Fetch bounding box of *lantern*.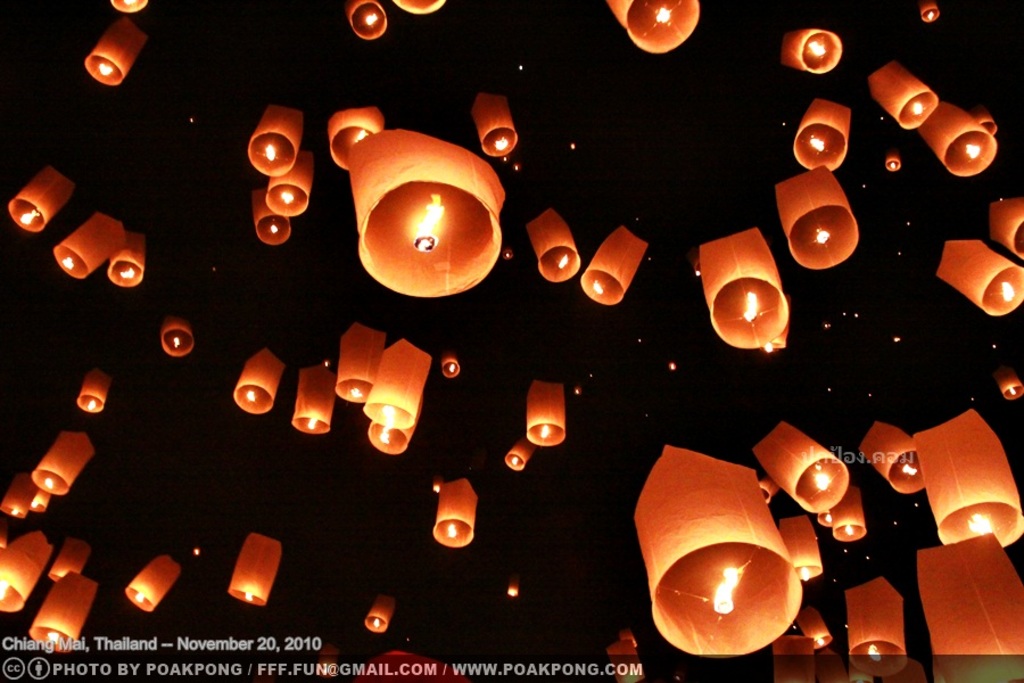
Bbox: {"left": 333, "top": 327, "right": 382, "bottom": 401}.
